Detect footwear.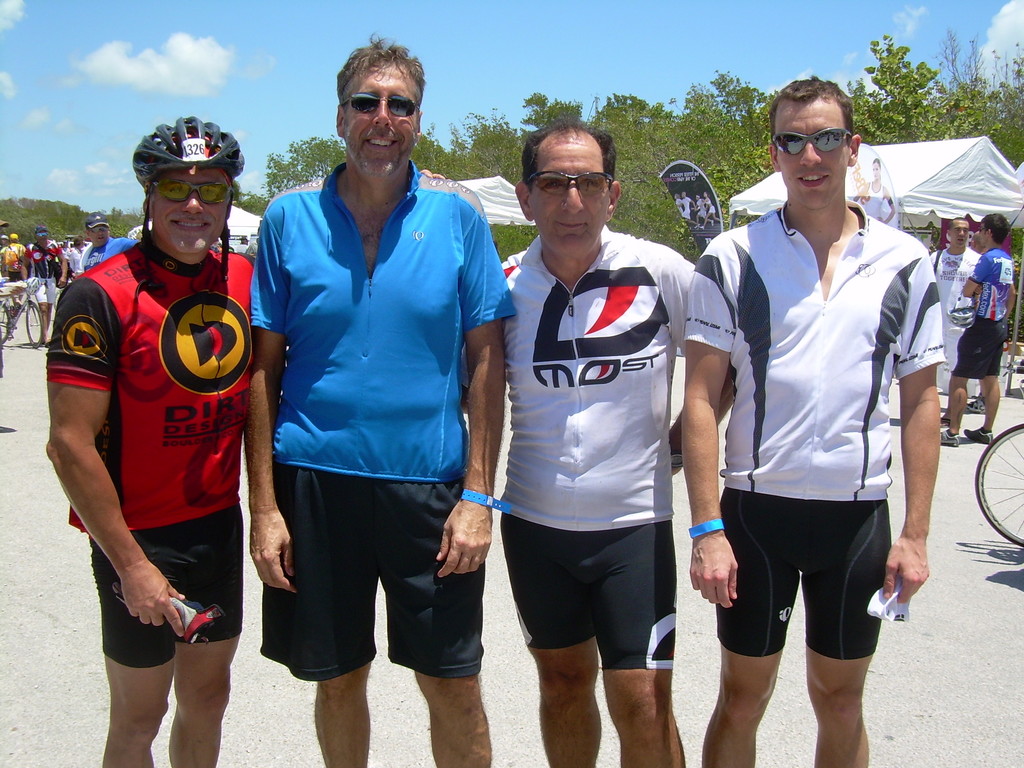
Detected at [x1=931, y1=424, x2=962, y2=446].
